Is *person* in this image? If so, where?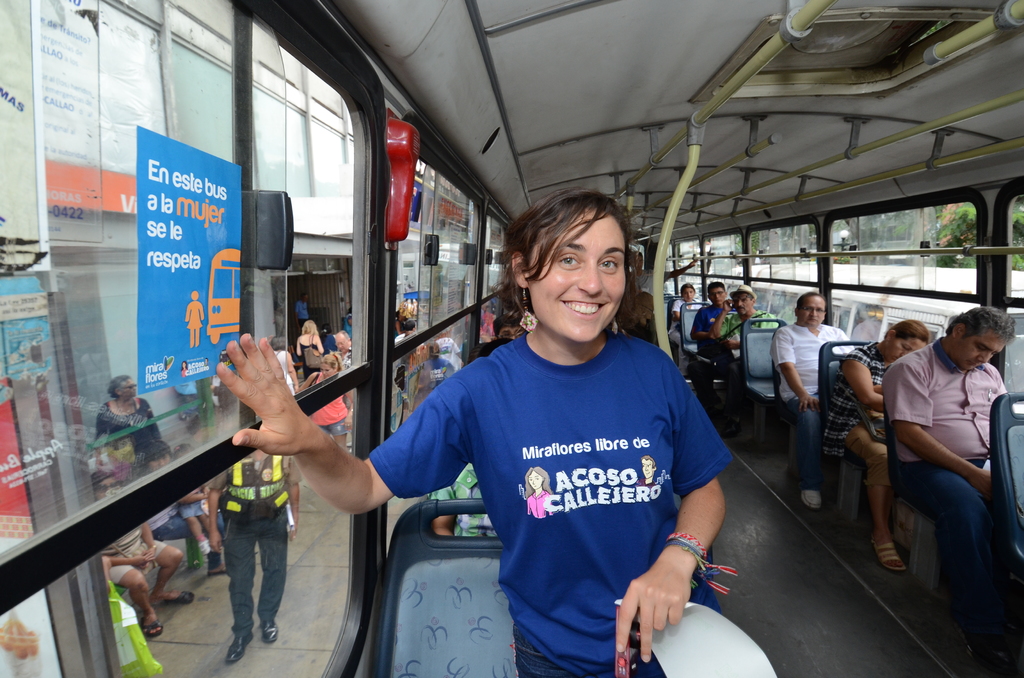
Yes, at region(300, 348, 352, 442).
